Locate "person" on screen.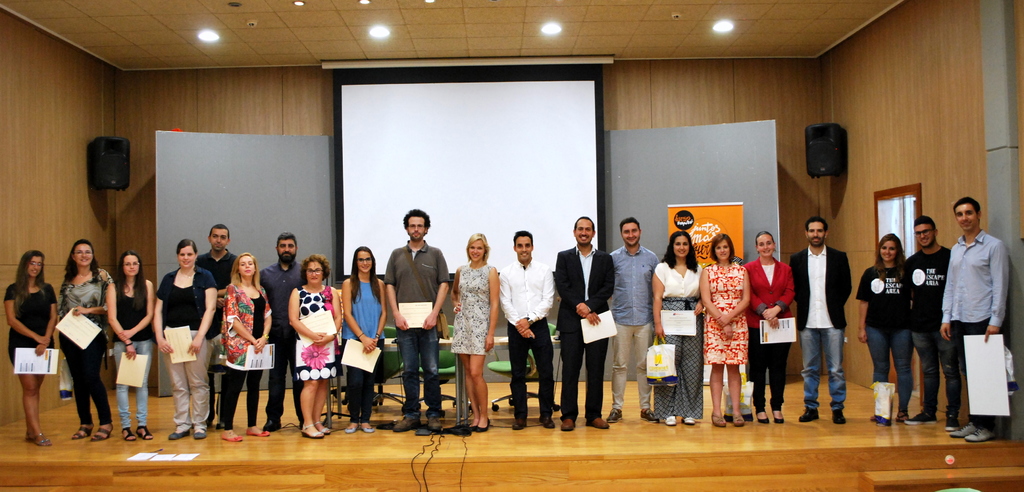
On screen at <box>1,249,58,450</box>.
